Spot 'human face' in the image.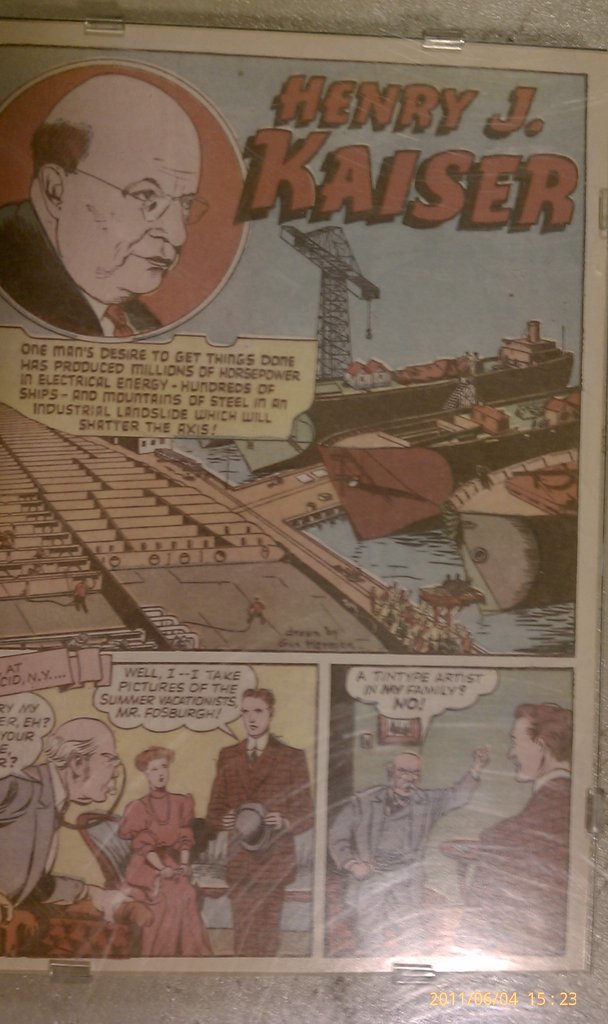
'human face' found at box(140, 751, 165, 784).
